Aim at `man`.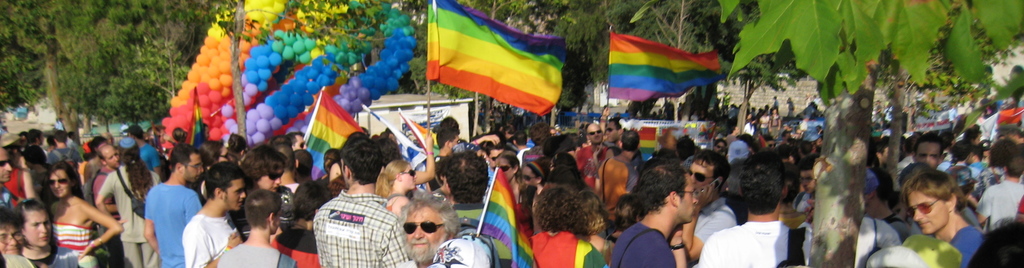
Aimed at BBox(572, 115, 618, 163).
